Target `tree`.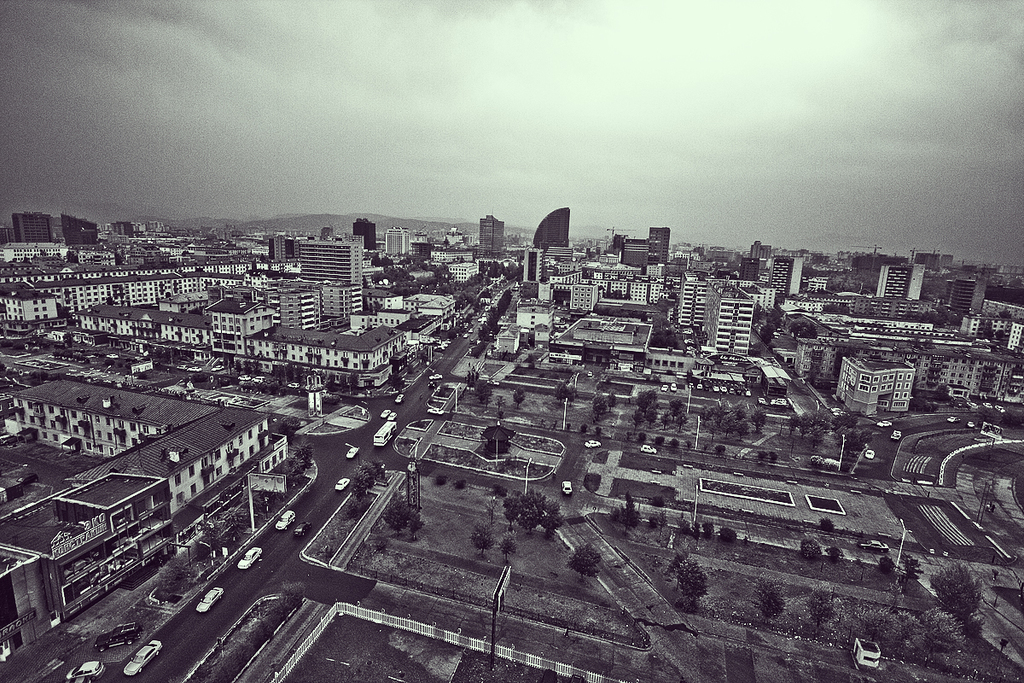
Target region: [901, 554, 925, 598].
